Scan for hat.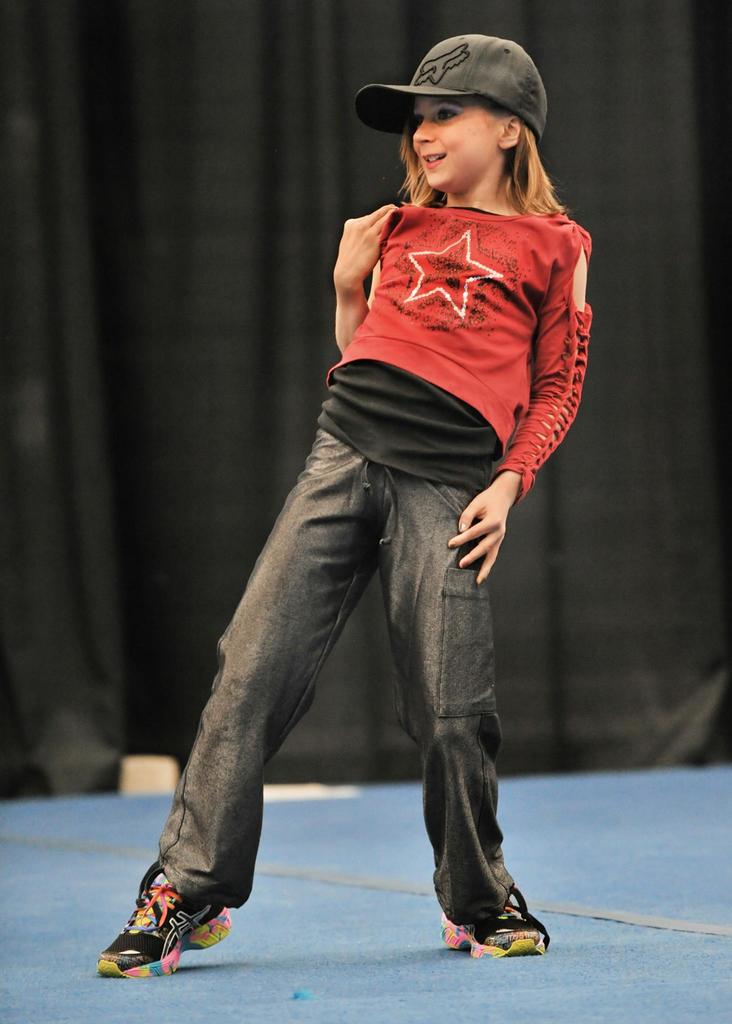
Scan result: x1=354, y1=29, x2=550, y2=140.
